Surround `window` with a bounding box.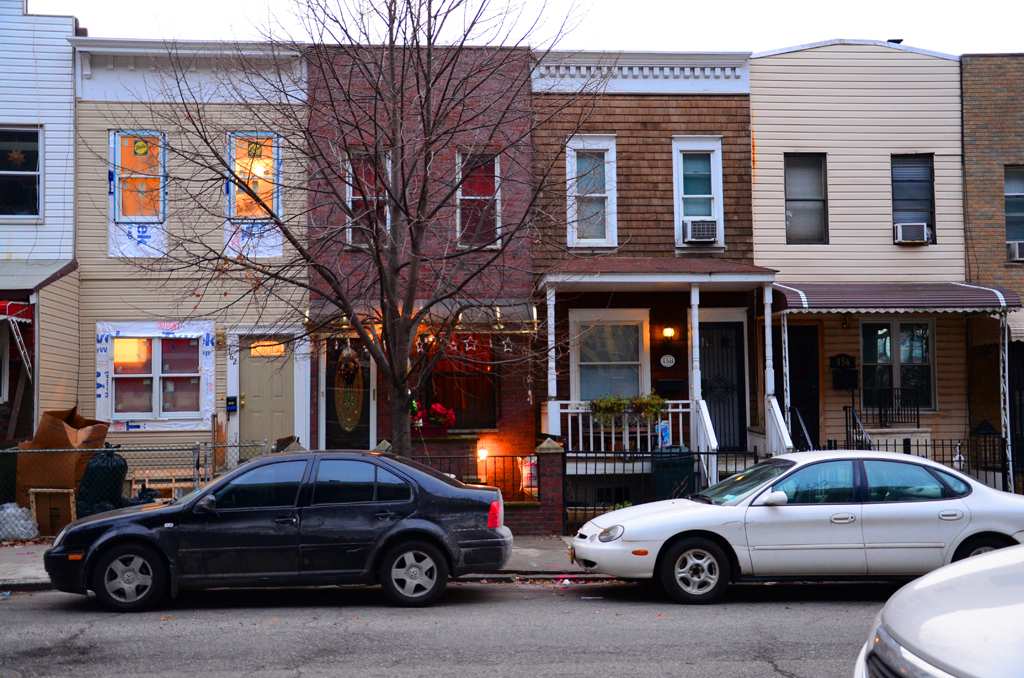
x1=227, y1=132, x2=277, y2=223.
